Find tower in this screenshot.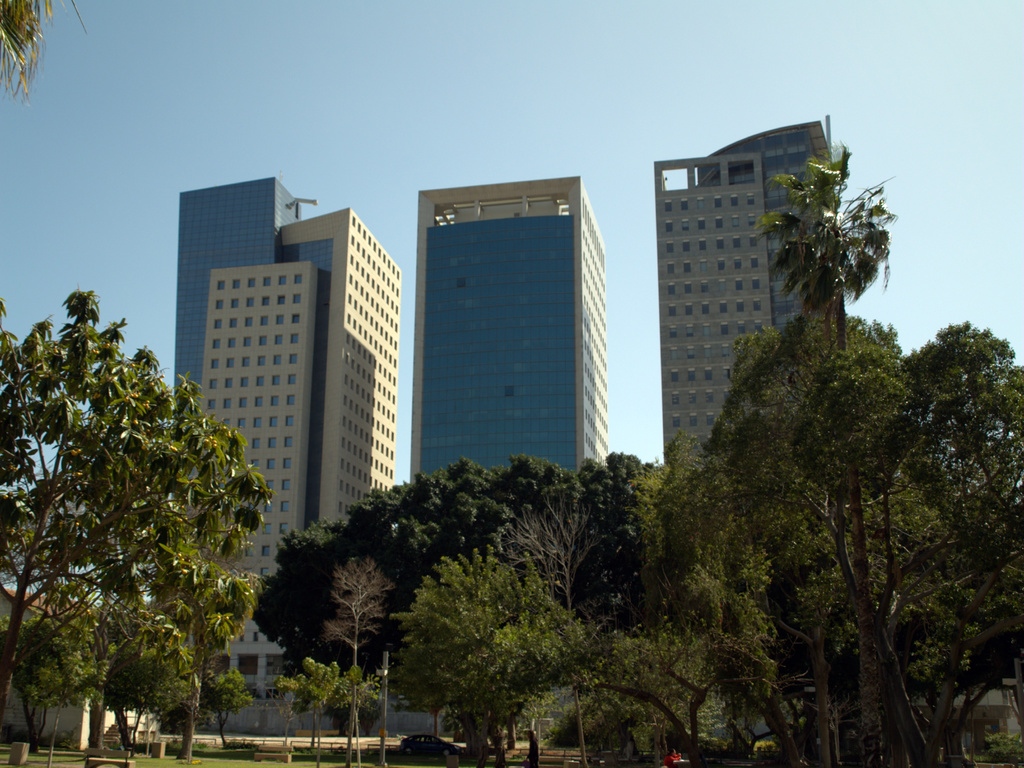
The bounding box for tower is bbox=(174, 179, 314, 432).
